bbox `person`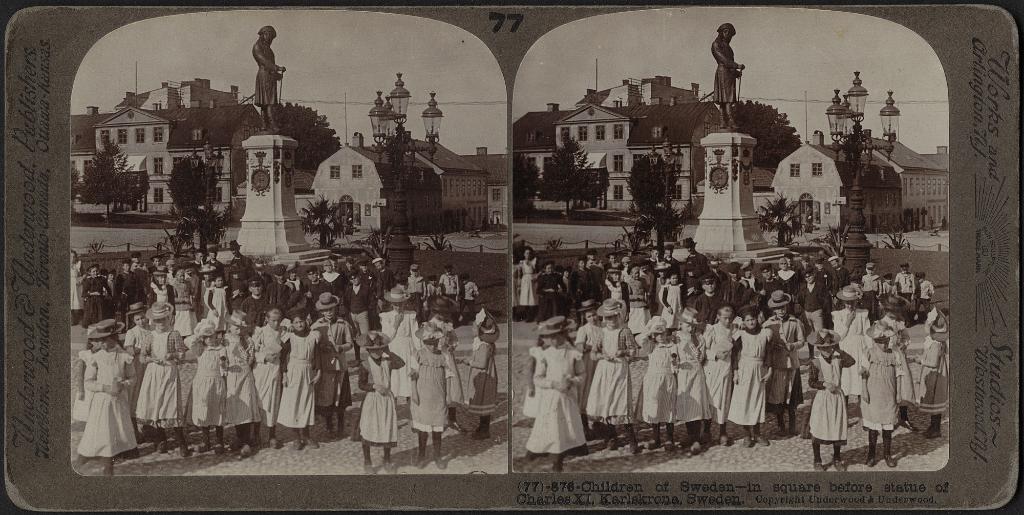
left=628, top=309, right=682, bottom=449
